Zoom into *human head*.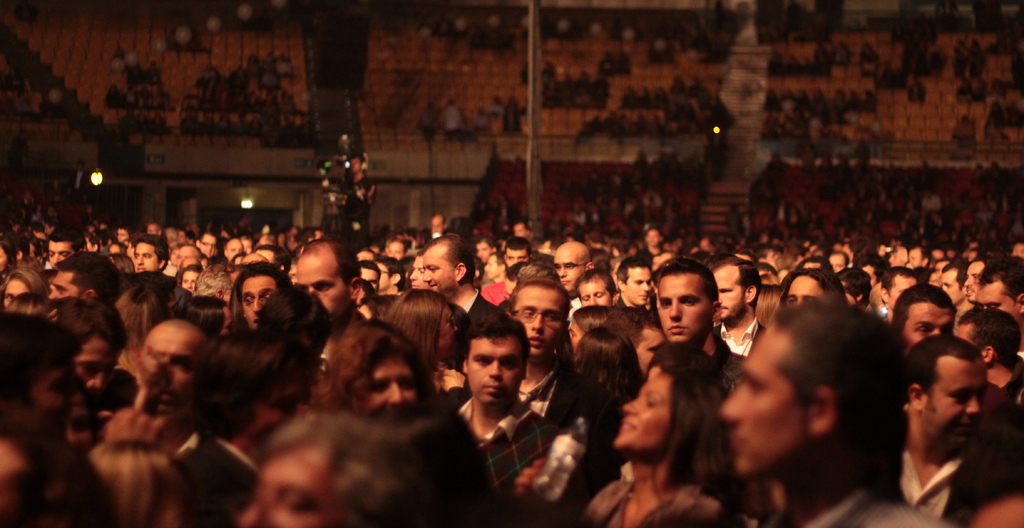
Zoom target: detection(480, 249, 508, 279).
